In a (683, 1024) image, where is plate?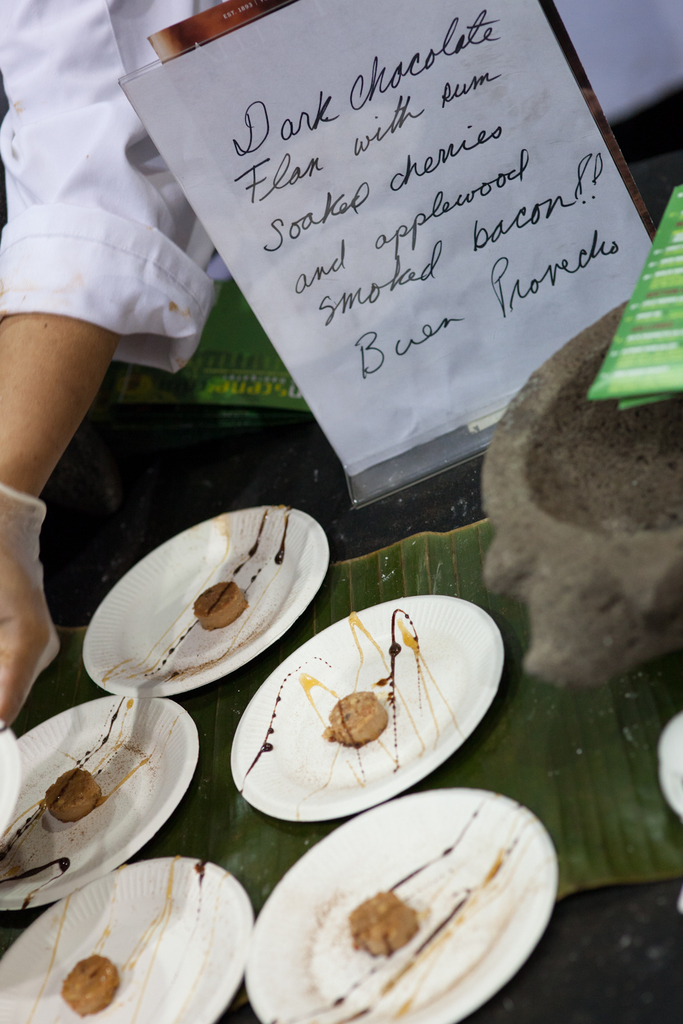
(x1=227, y1=601, x2=507, y2=824).
